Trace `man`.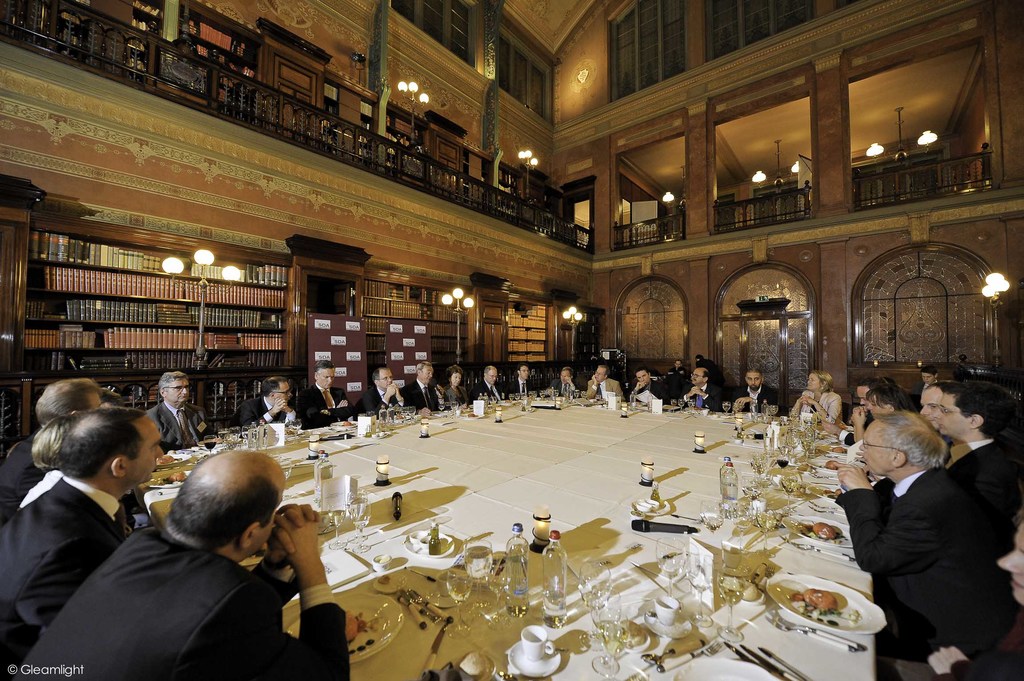
Traced to (684,364,724,400).
